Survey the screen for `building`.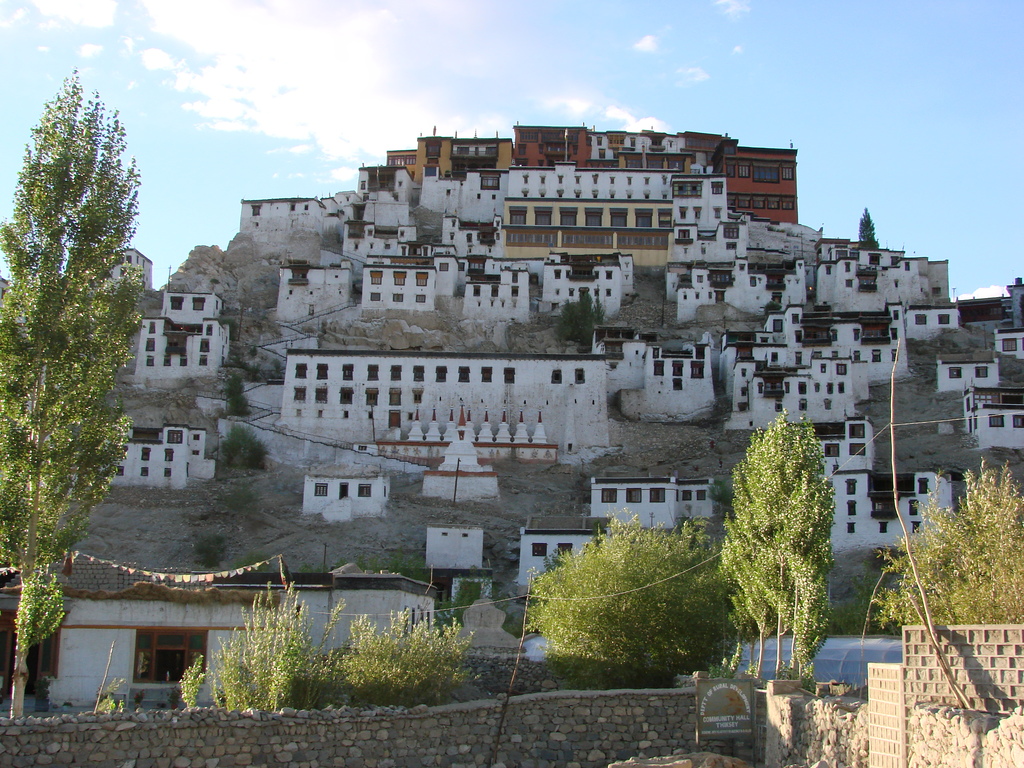
Survey found: l=420, t=436, r=497, b=503.
